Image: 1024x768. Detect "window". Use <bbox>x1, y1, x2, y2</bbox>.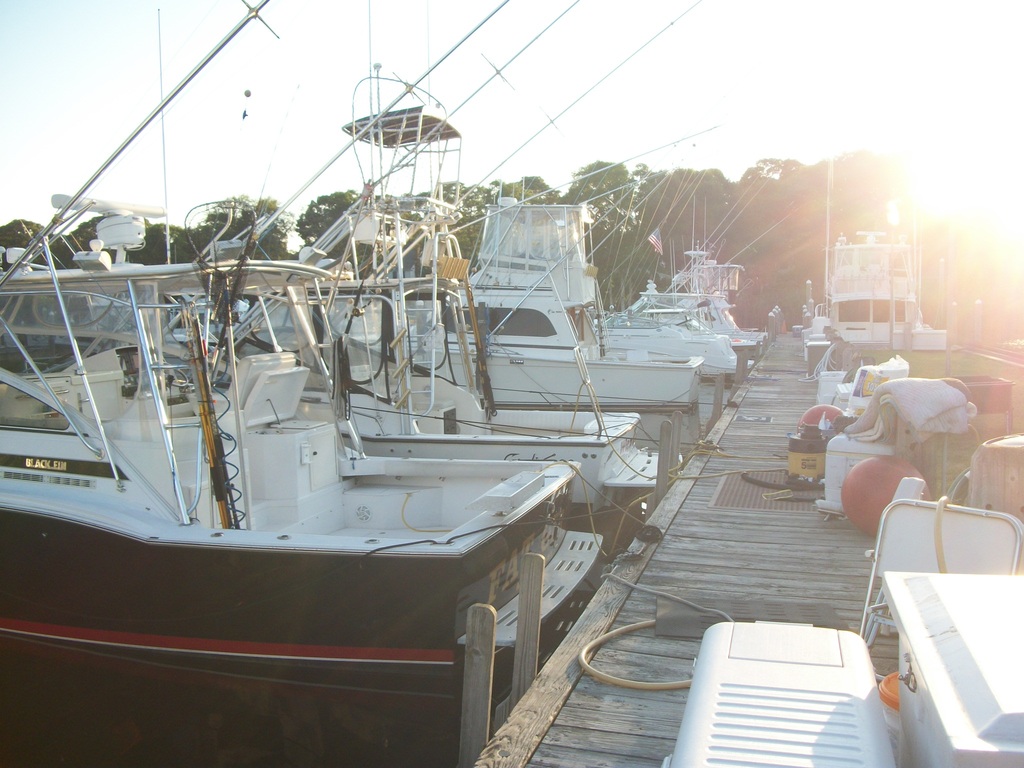
<bbox>0, 380, 70, 428</bbox>.
